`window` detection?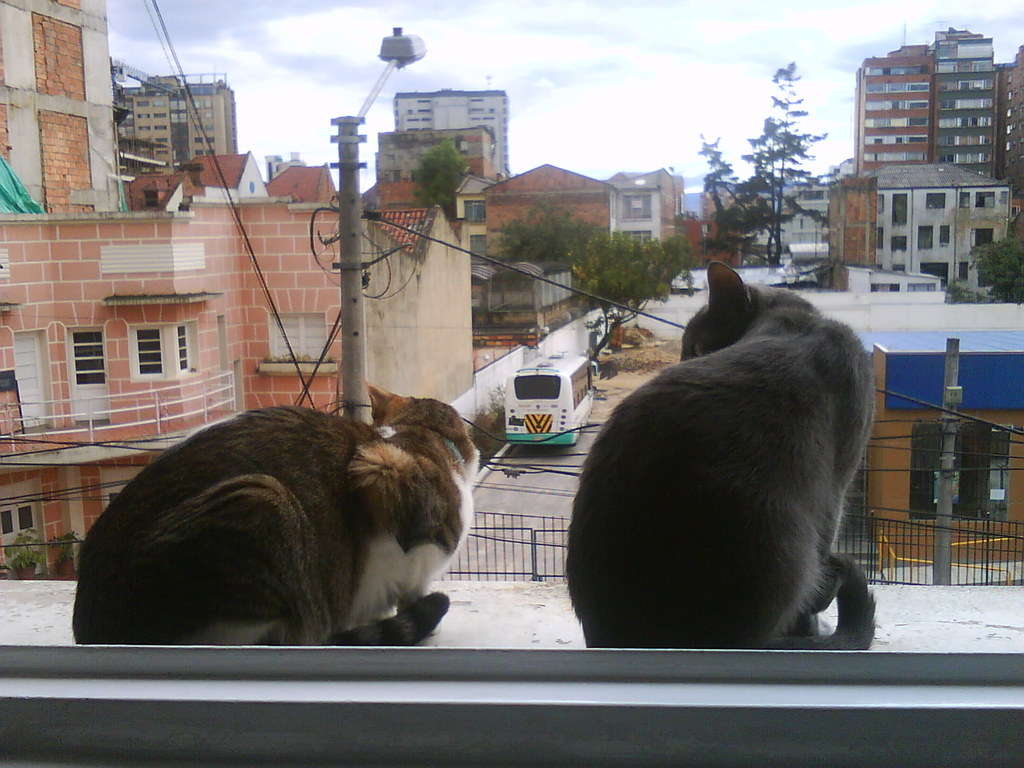
875:224:886:254
